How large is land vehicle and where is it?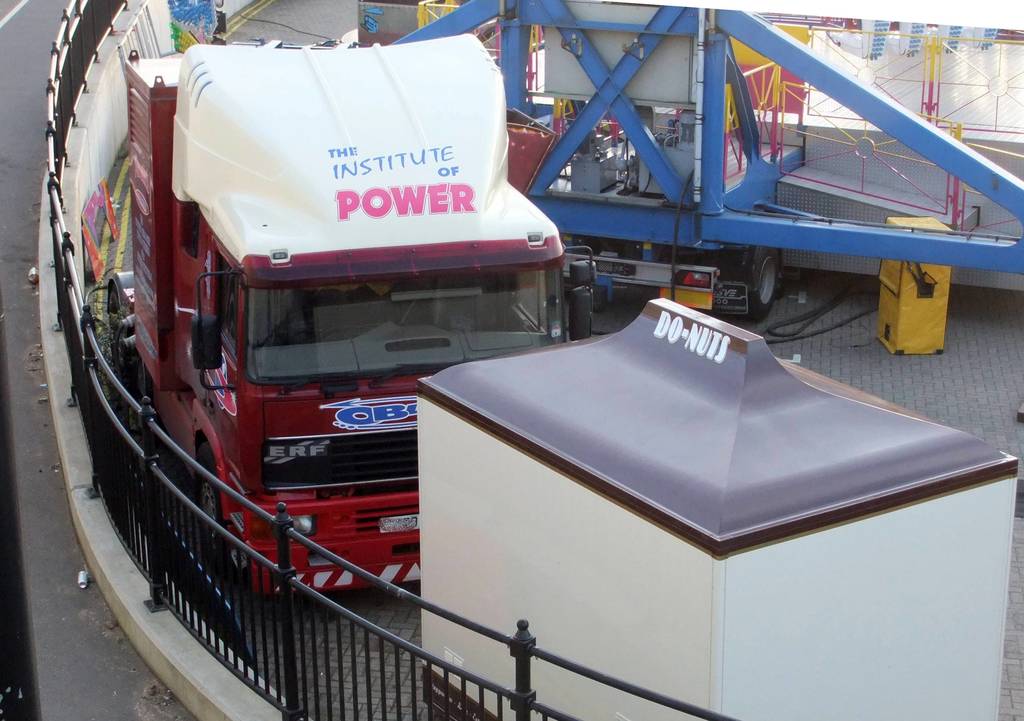
Bounding box: [59, 102, 596, 597].
